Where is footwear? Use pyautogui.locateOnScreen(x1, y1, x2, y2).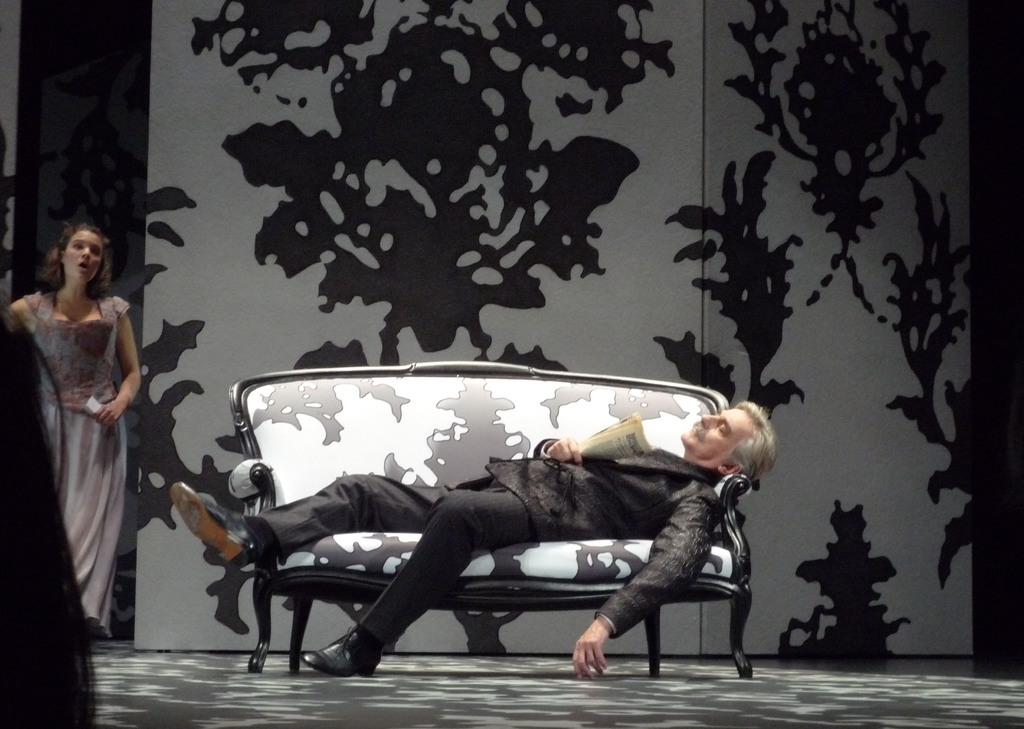
pyautogui.locateOnScreen(303, 619, 392, 677).
